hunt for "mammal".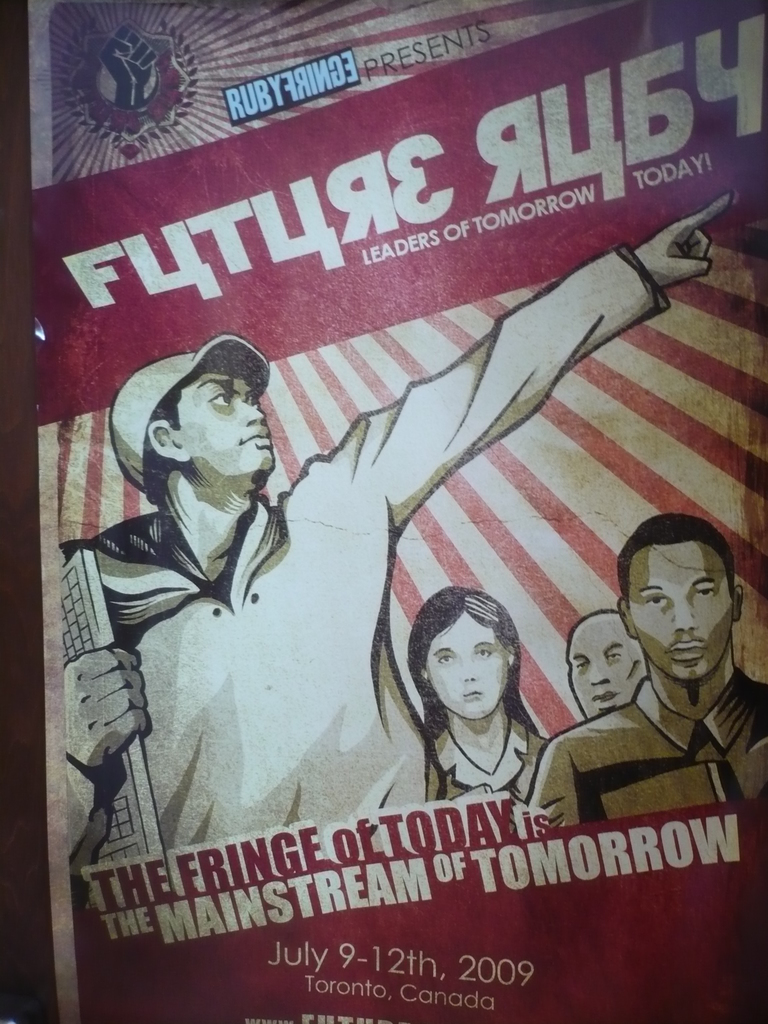
Hunted down at 60 192 733 920.
